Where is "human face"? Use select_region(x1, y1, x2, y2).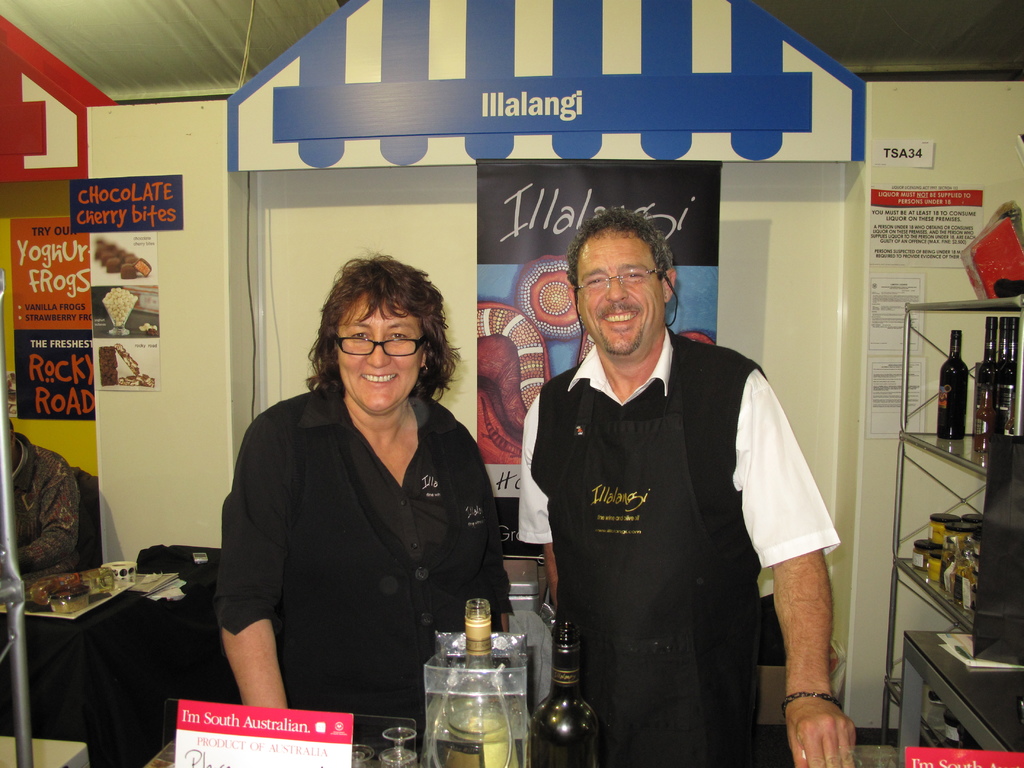
select_region(578, 237, 666, 358).
